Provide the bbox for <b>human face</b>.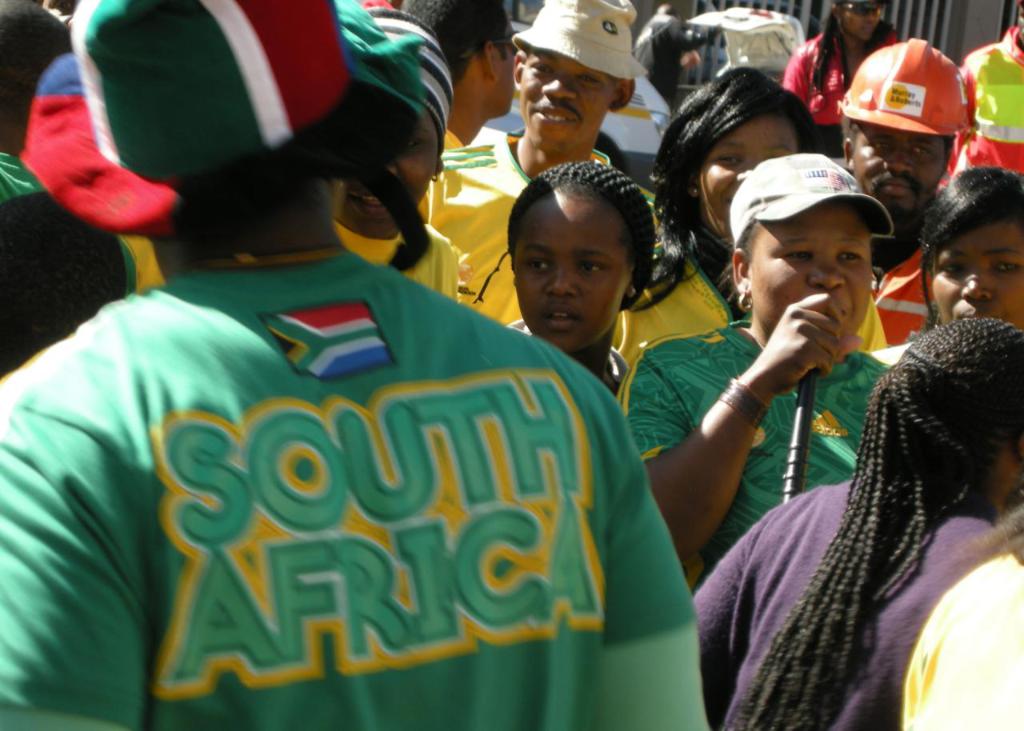
<box>935,221,1023,335</box>.
